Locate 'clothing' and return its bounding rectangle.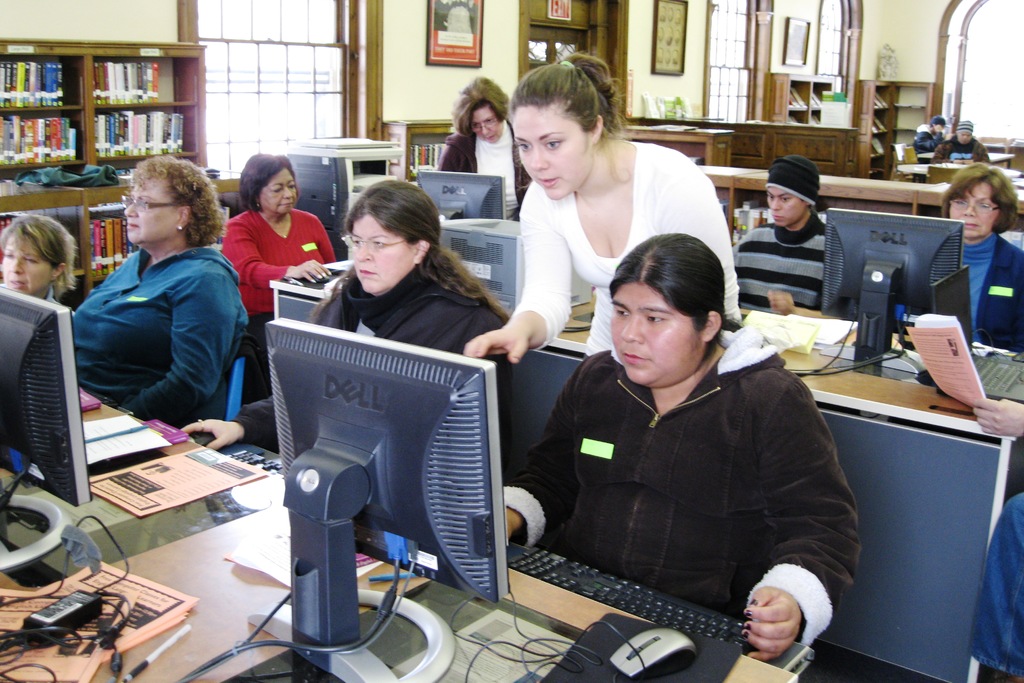
bbox(958, 231, 1023, 355).
